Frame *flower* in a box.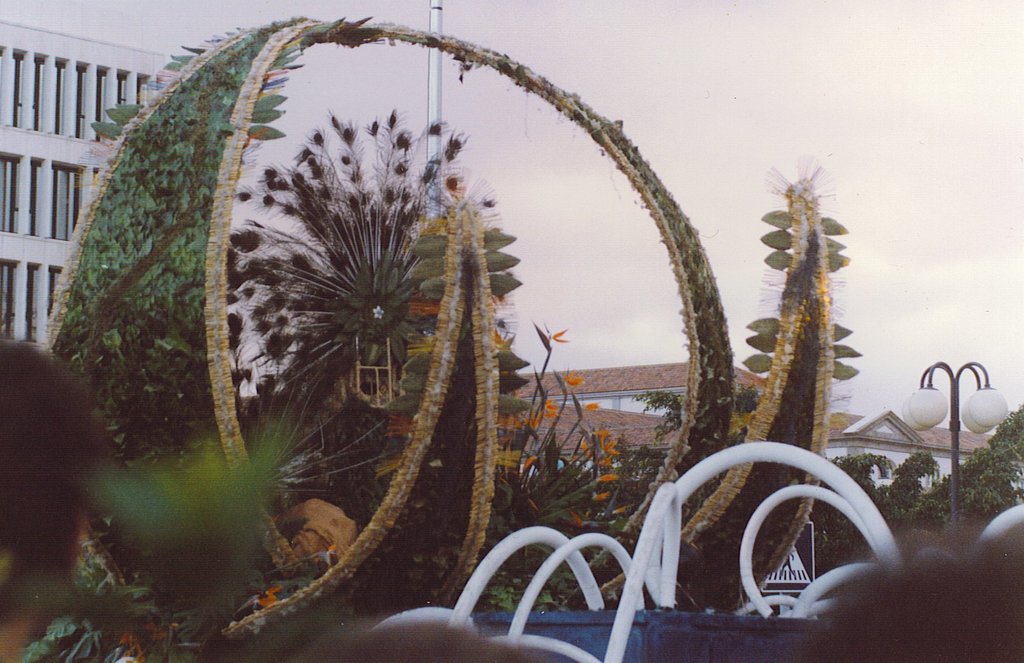
250 584 280 607.
